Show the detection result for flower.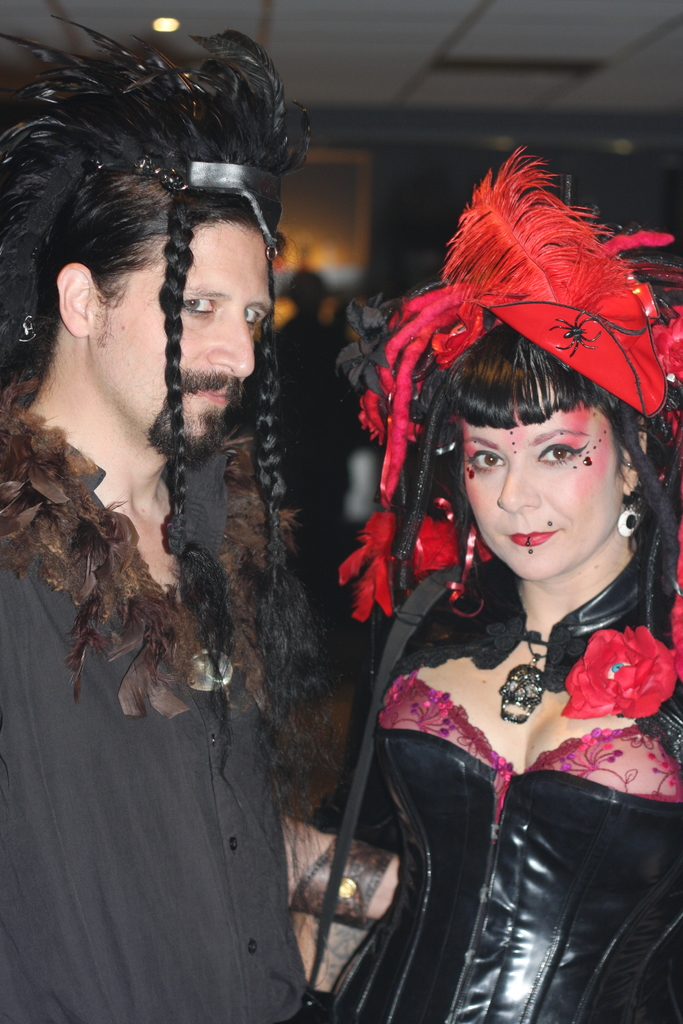
[668,521,682,680].
